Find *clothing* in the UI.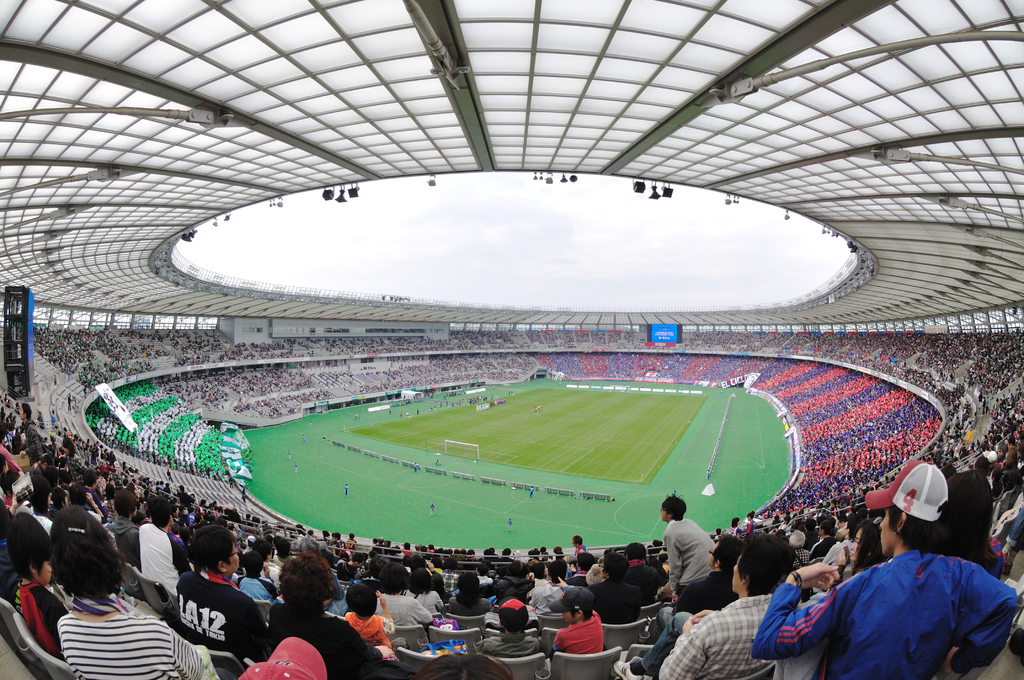
UI element at 36 511 58 537.
